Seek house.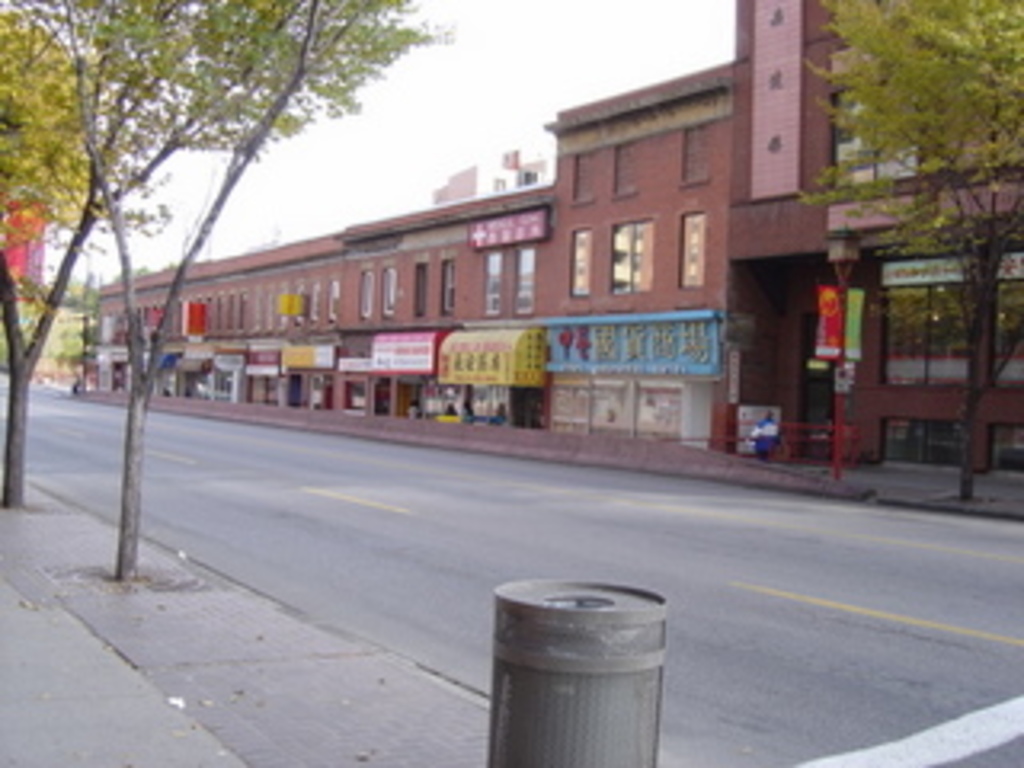
region(358, 186, 576, 413).
